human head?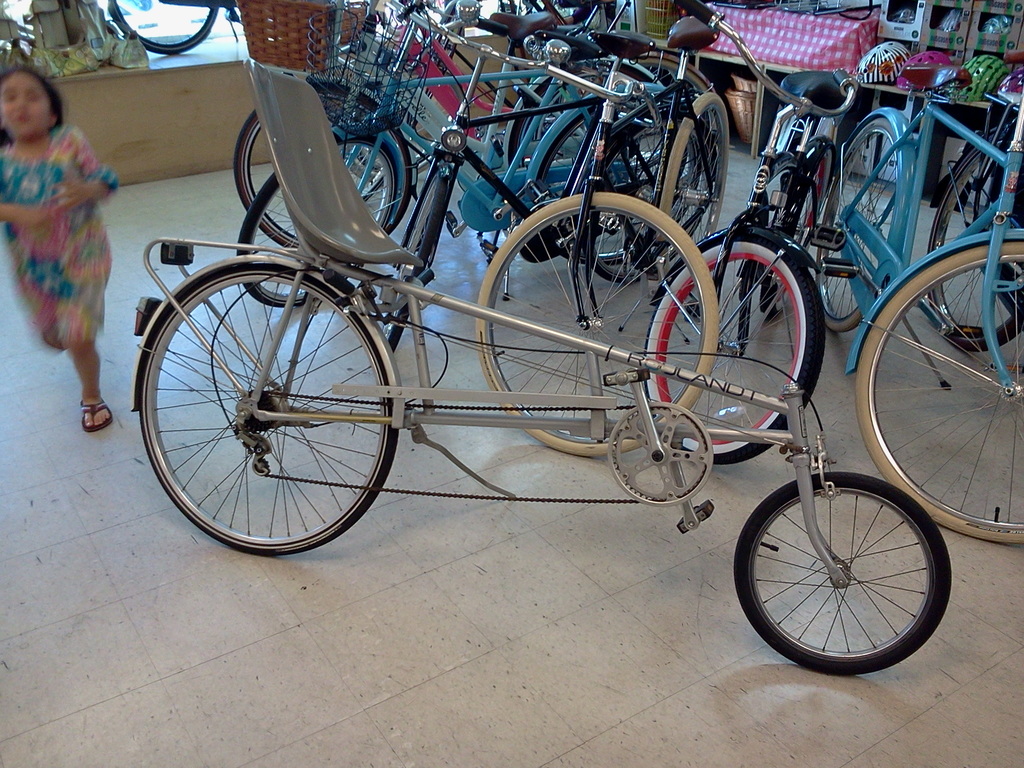
(0, 63, 61, 140)
